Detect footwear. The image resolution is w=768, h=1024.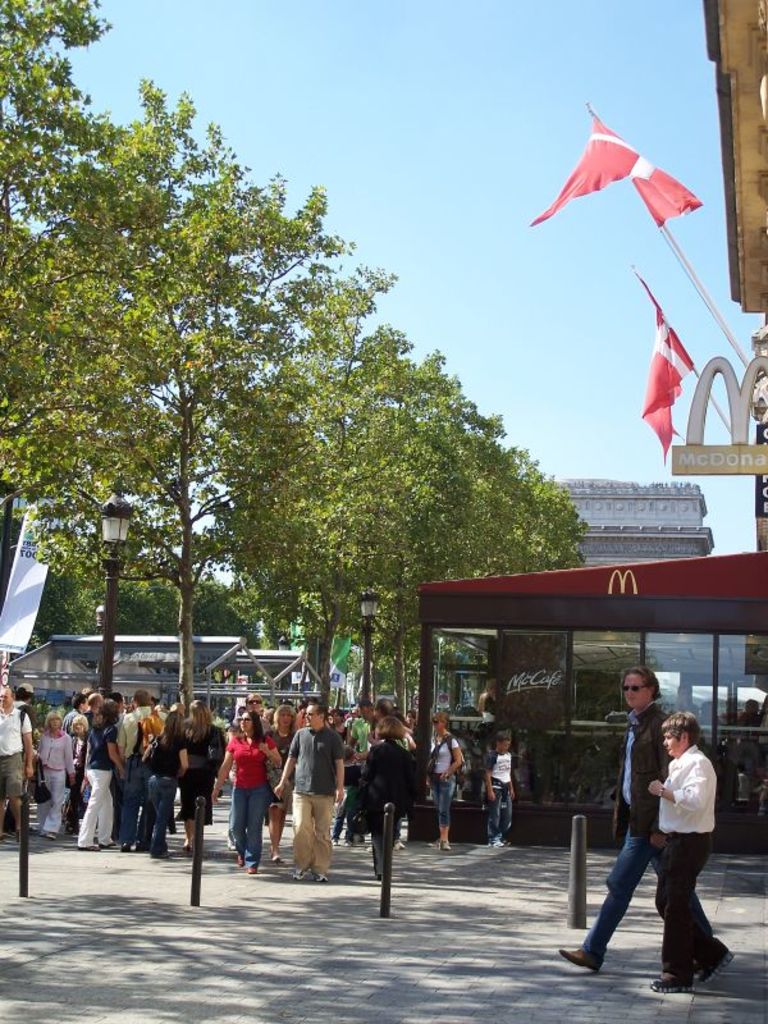
left=116, top=838, right=129, bottom=851.
